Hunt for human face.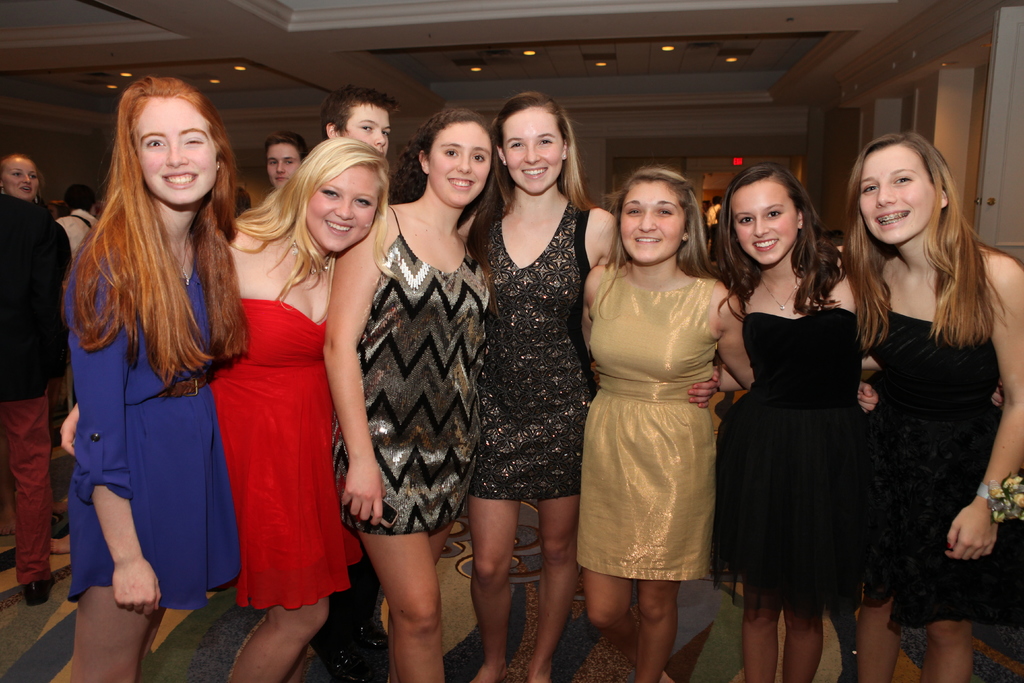
Hunted down at locate(730, 179, 797, 268).
